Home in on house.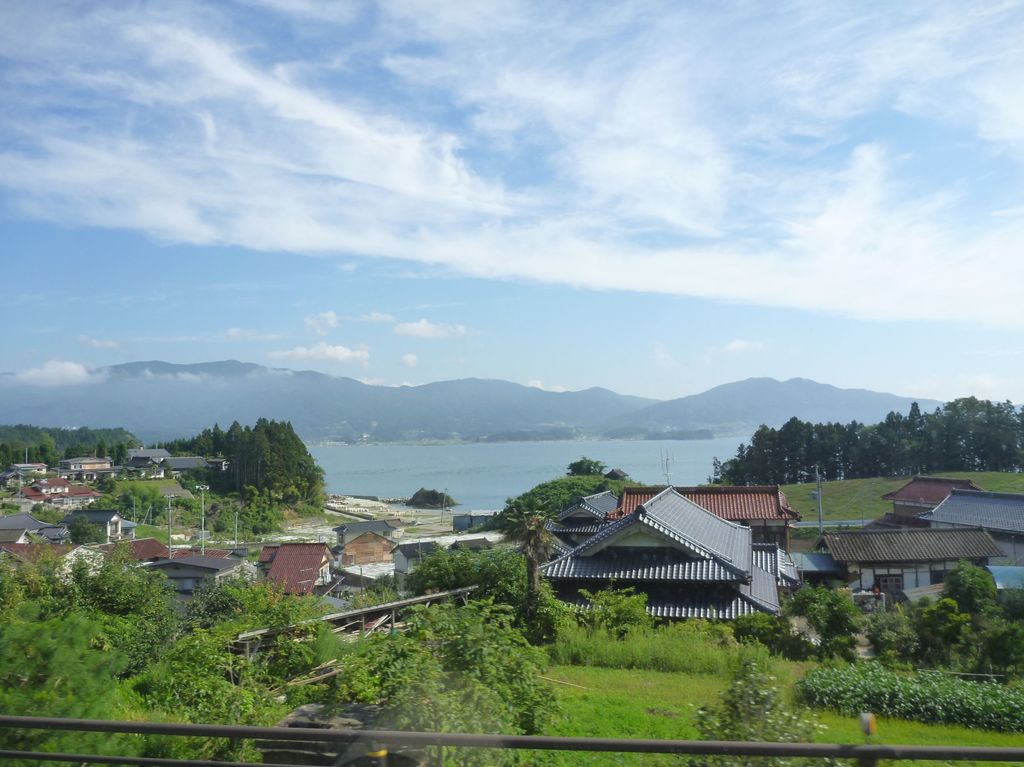
Homed in at 260, 537, 326, 599.
